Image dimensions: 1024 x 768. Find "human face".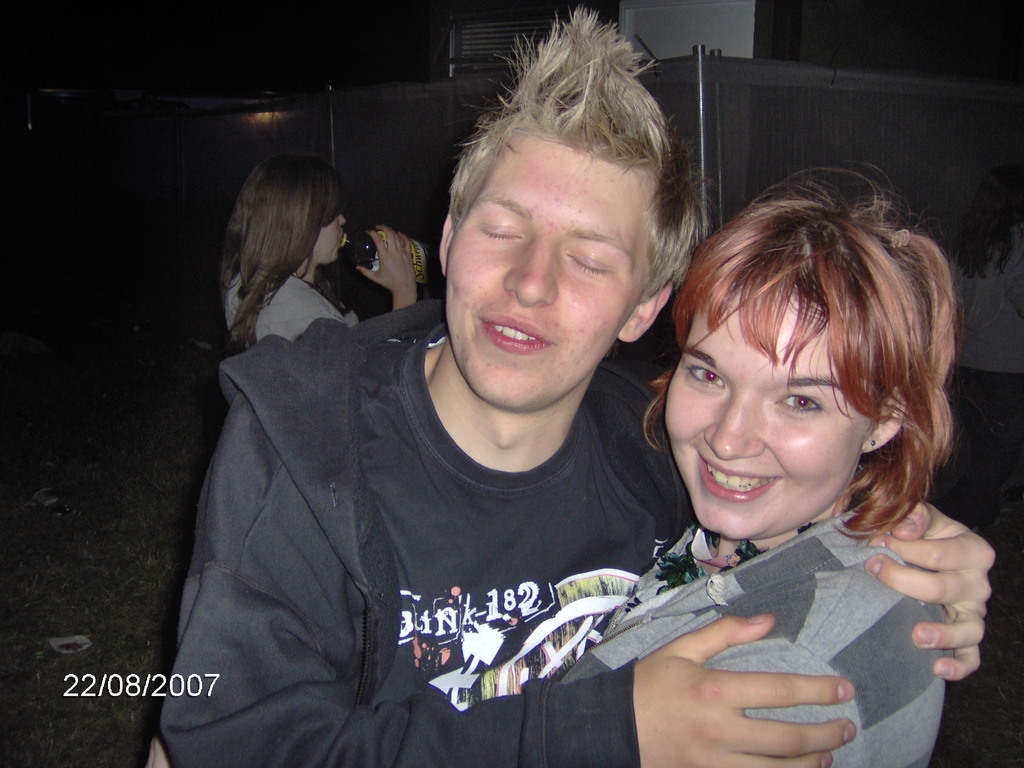
box=[657, 279, 877, 543].
